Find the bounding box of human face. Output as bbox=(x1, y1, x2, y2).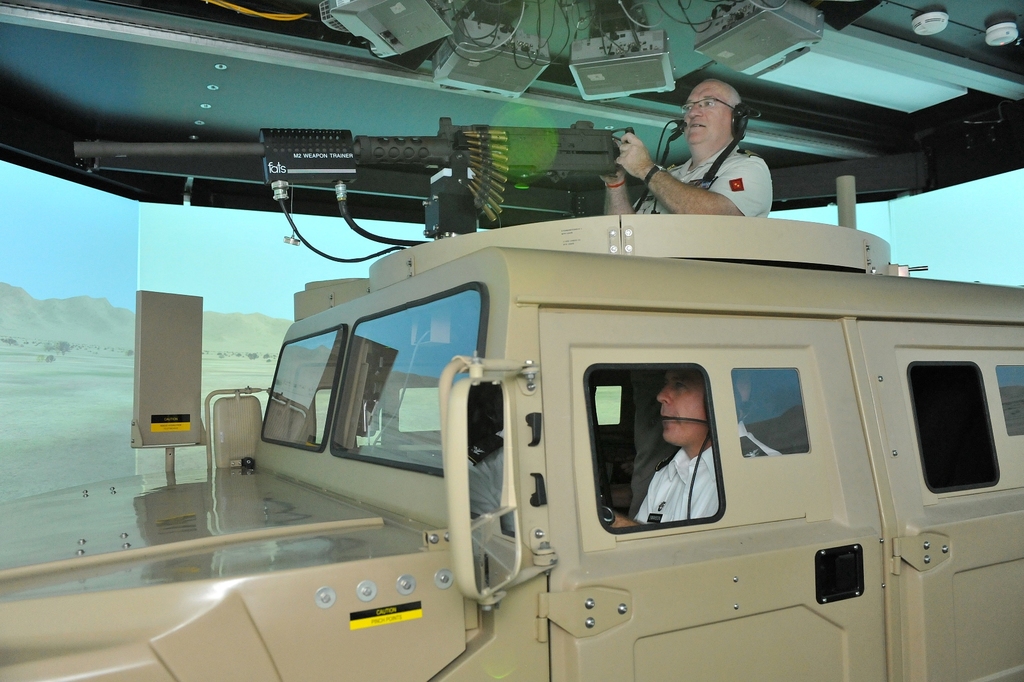
bbox=(684, 81, 732, 156).
